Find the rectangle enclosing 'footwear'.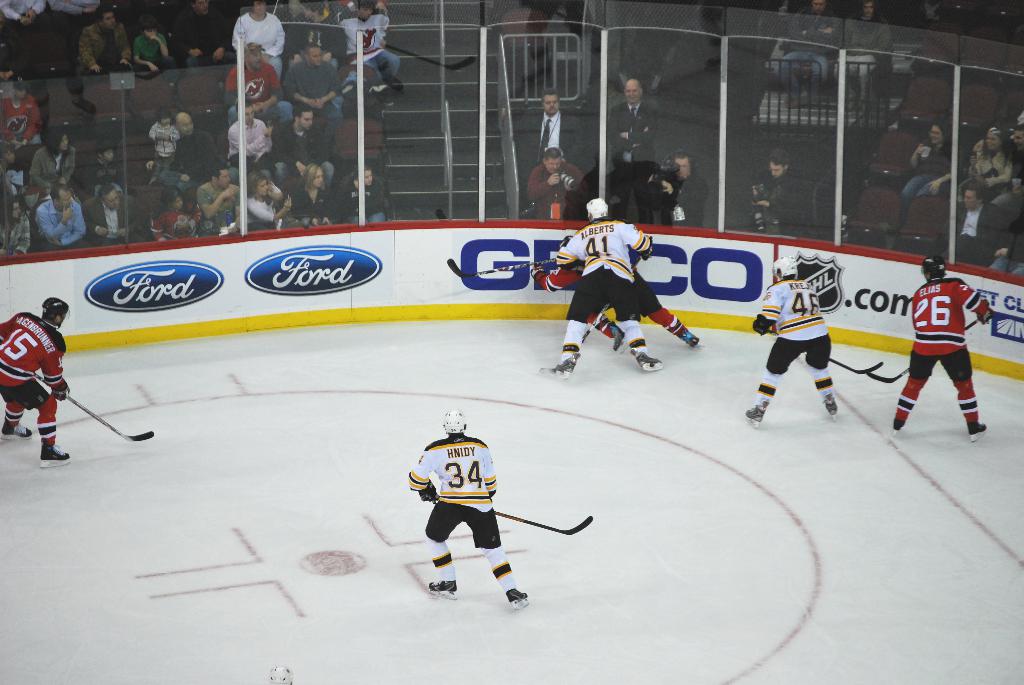
locate(40, 445, 70, 464).
